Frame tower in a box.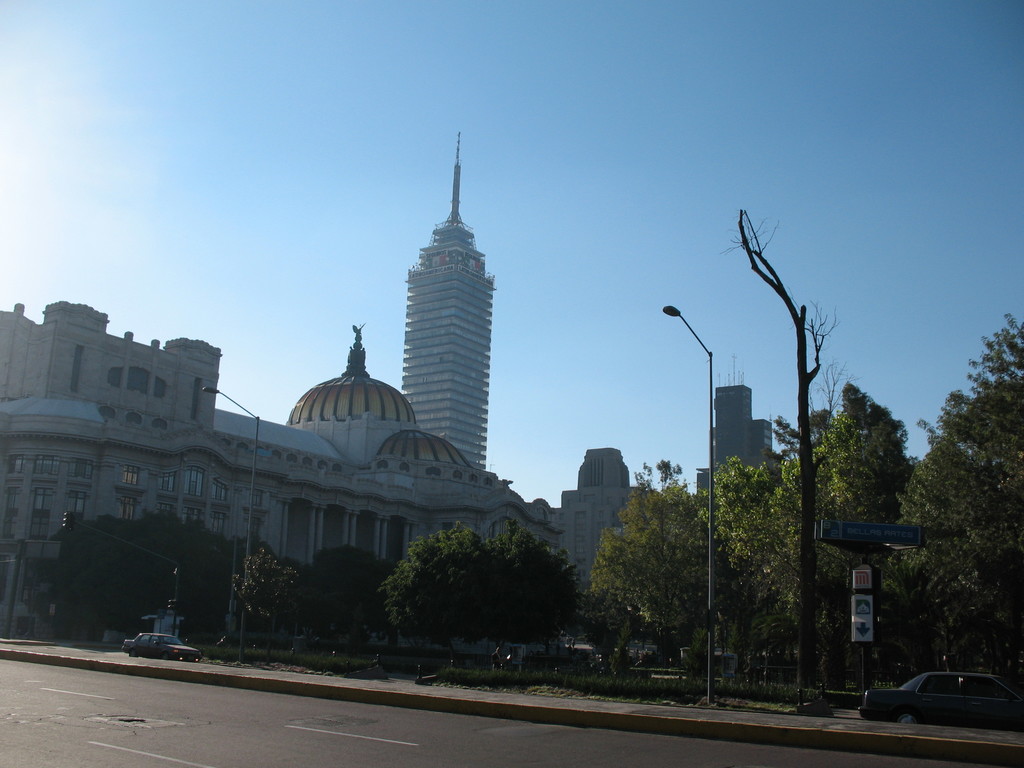
559,437,641,584.
